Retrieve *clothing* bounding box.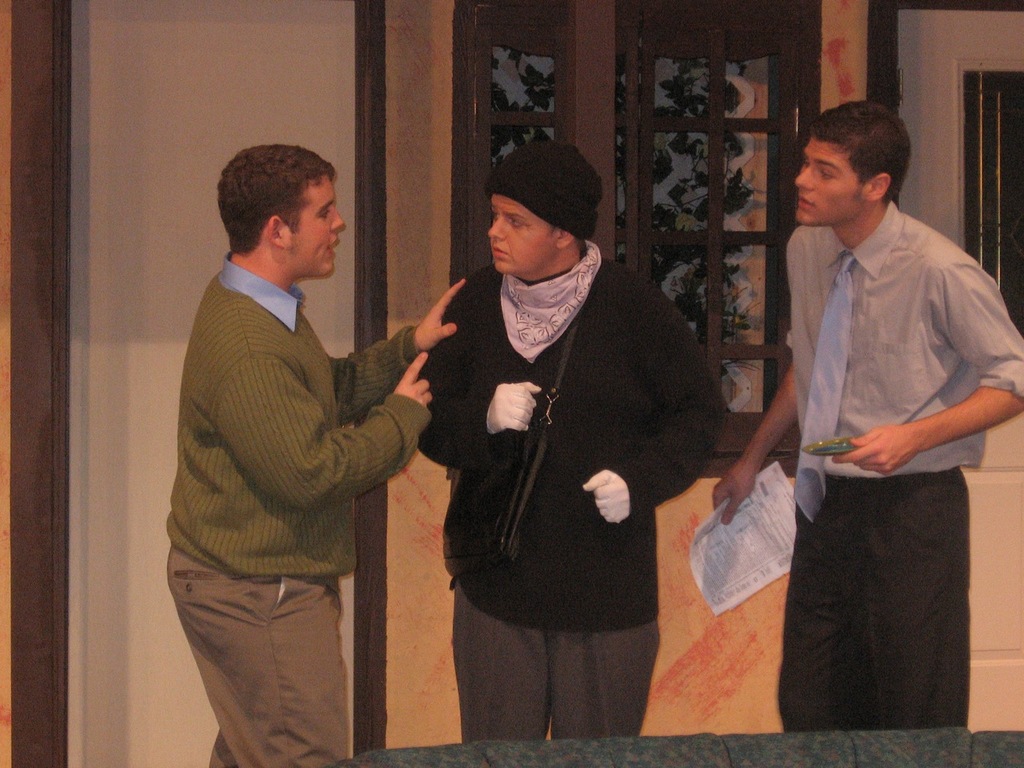
Bounding box: Rect(414, 243, 723, 743).
